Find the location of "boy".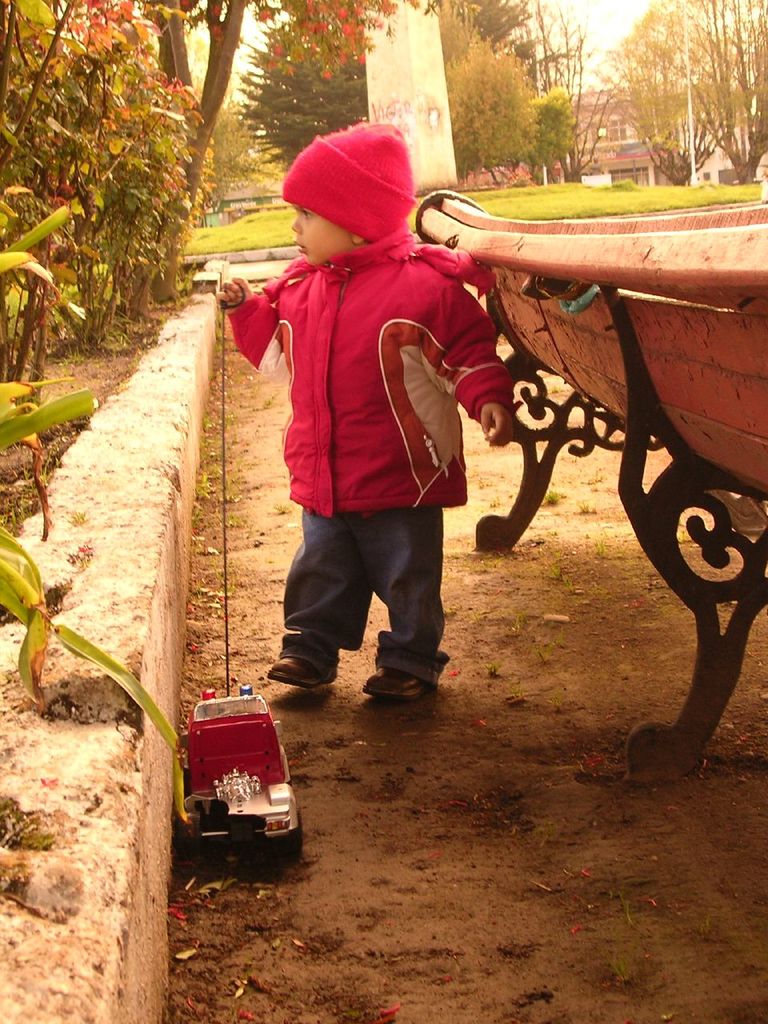
Location: <region>227, 121, 506, 682</region>.
